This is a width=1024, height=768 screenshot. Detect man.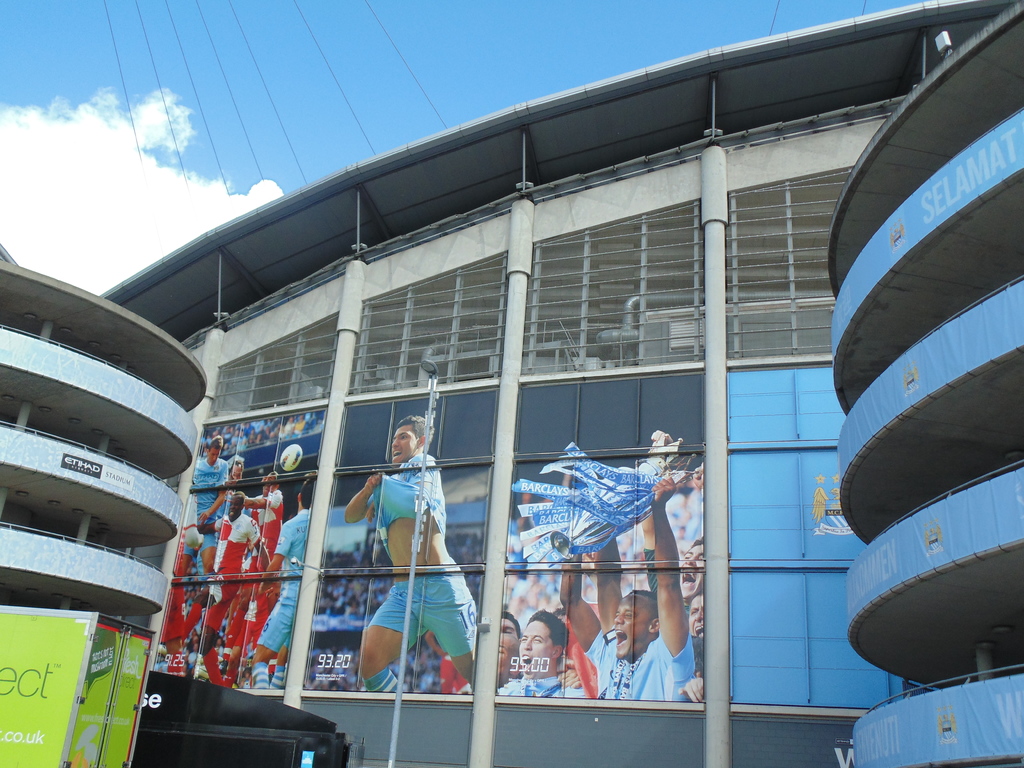
crop(346, 419, 479, 690).
